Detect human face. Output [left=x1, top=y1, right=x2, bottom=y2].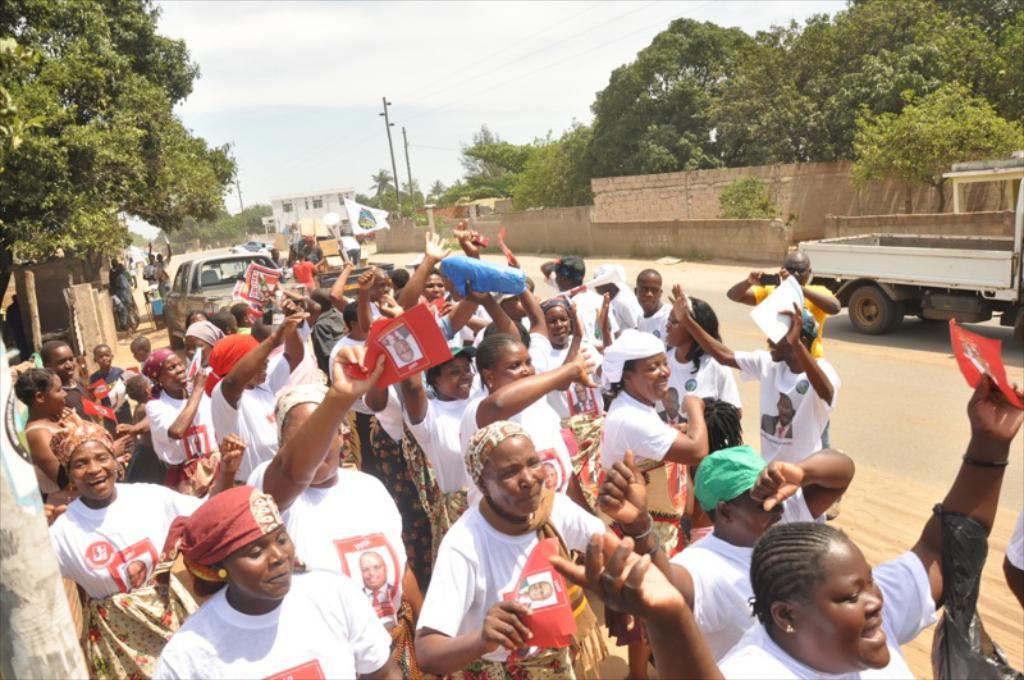
[left=50, top=375, right=76, bottom=414].
